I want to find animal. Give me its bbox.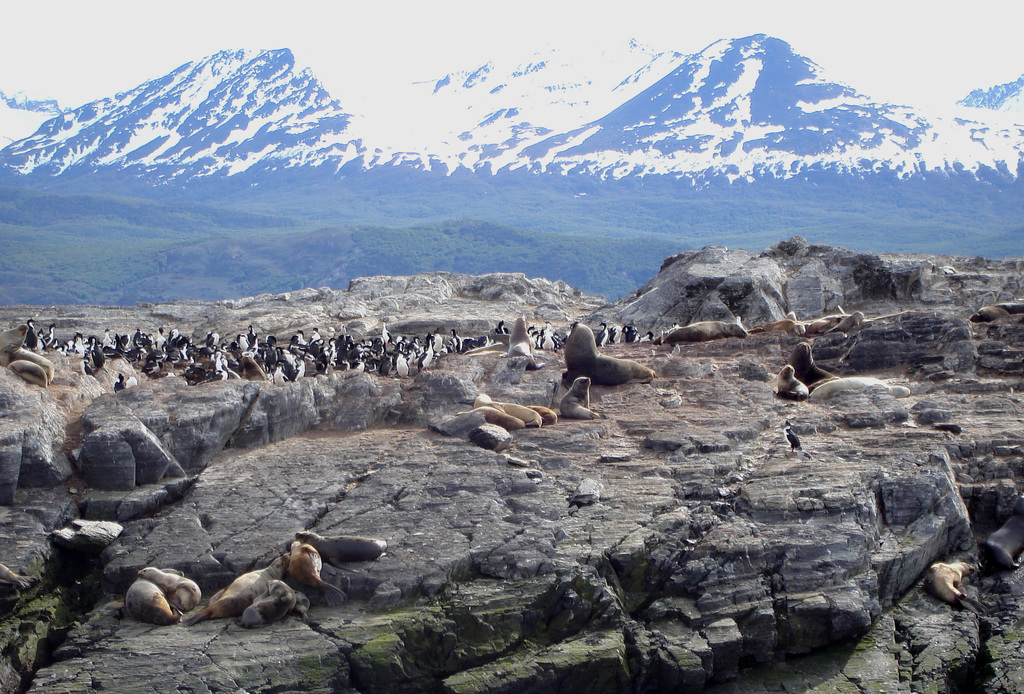
bbox=(781, 419, 801, 454).
